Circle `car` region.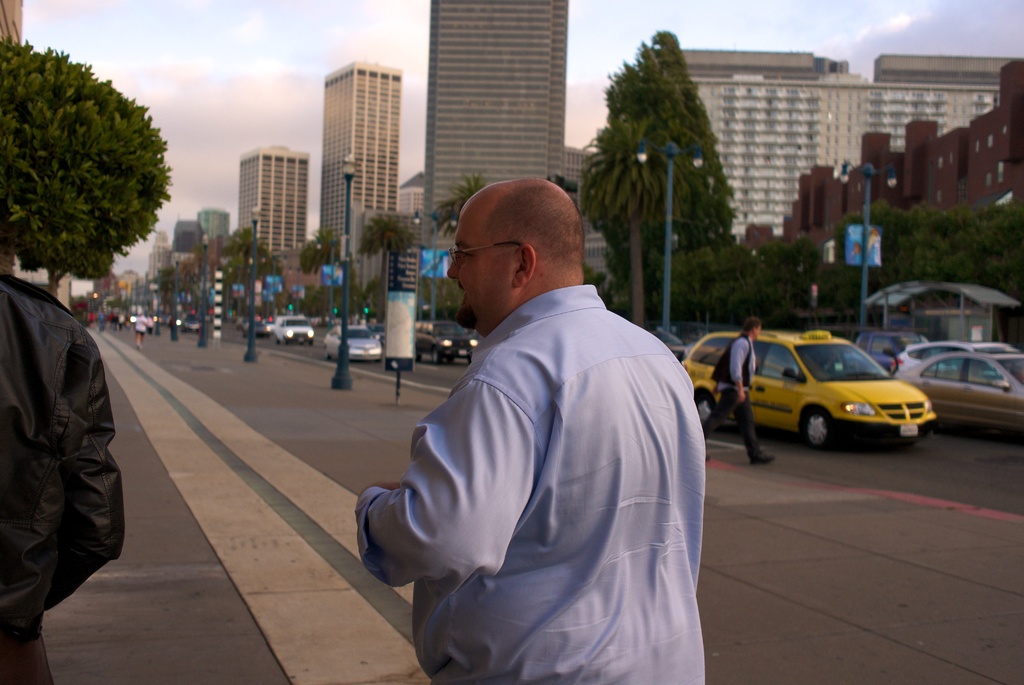
Region: 168/315/181/326.
